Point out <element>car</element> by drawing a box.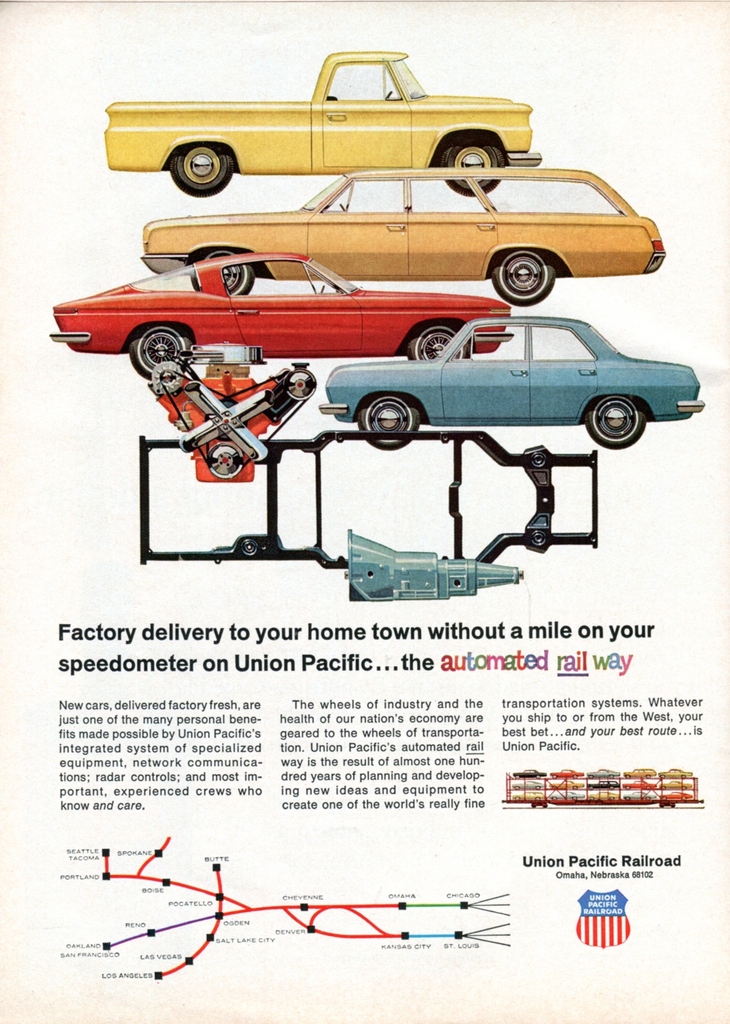
(145, 168, 665, 306).
